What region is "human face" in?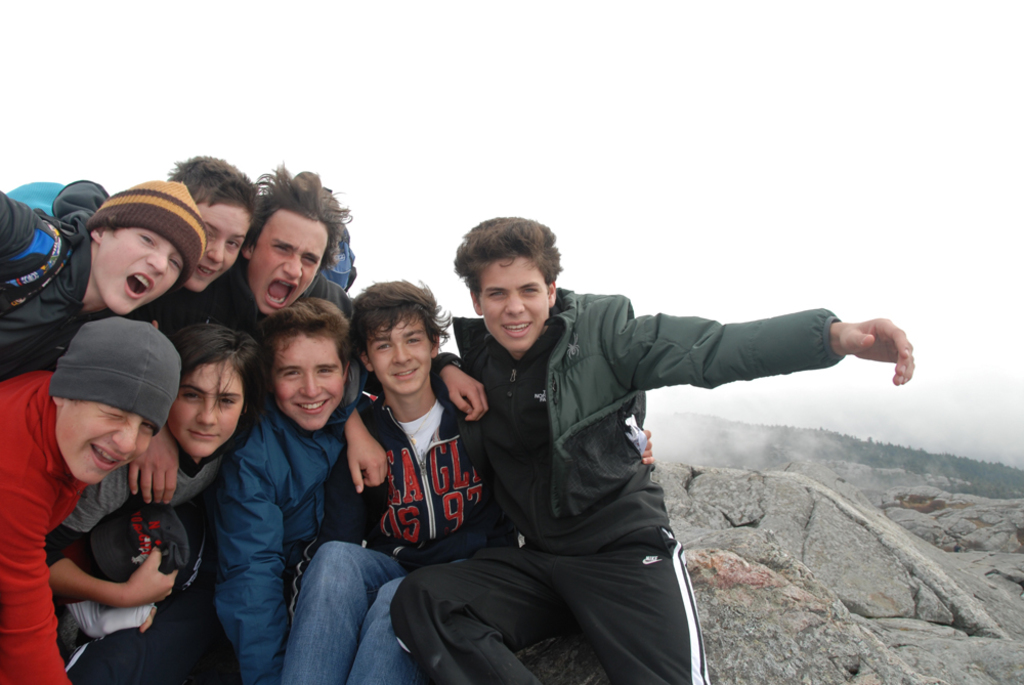
left=271, top=333, right=345, bottom=434.
